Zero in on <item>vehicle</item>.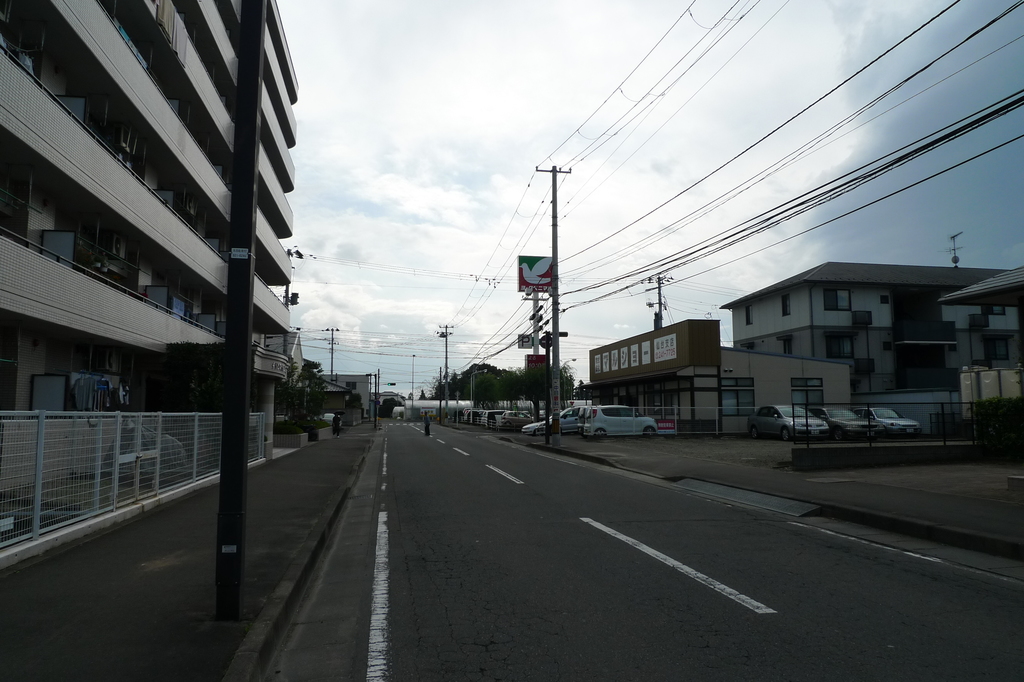
Zeroed in: l=746, t=405, r=830, b=441.
